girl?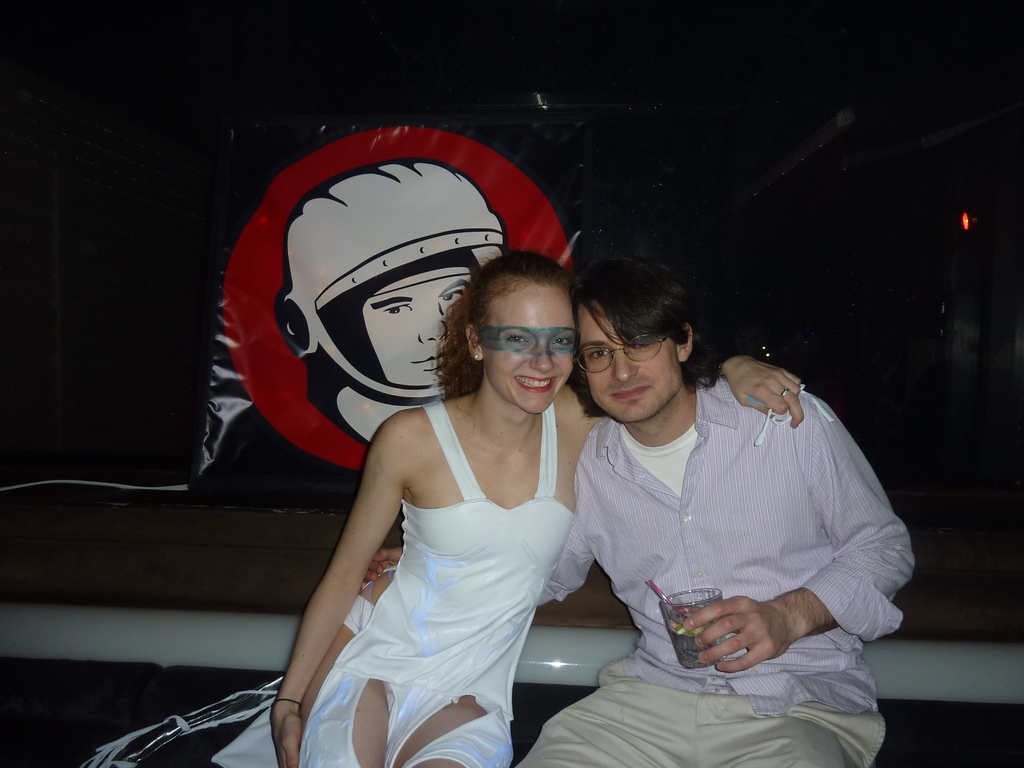
[241,239,808,767]
